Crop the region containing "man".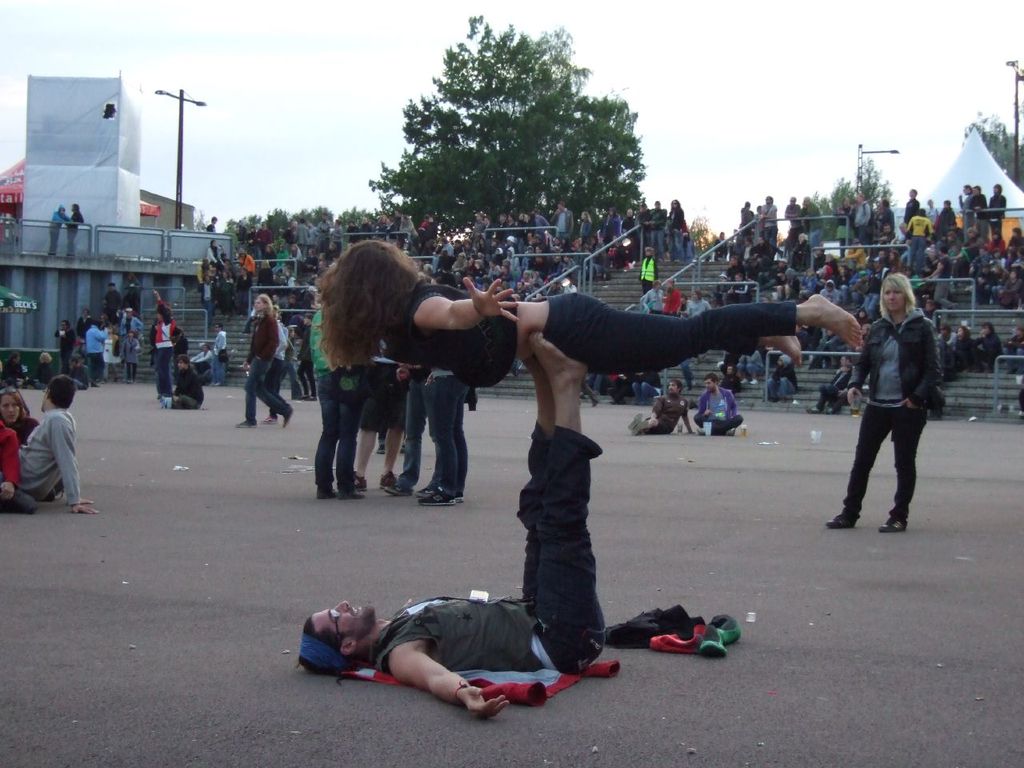
Crop region: 835,355,857,399.
